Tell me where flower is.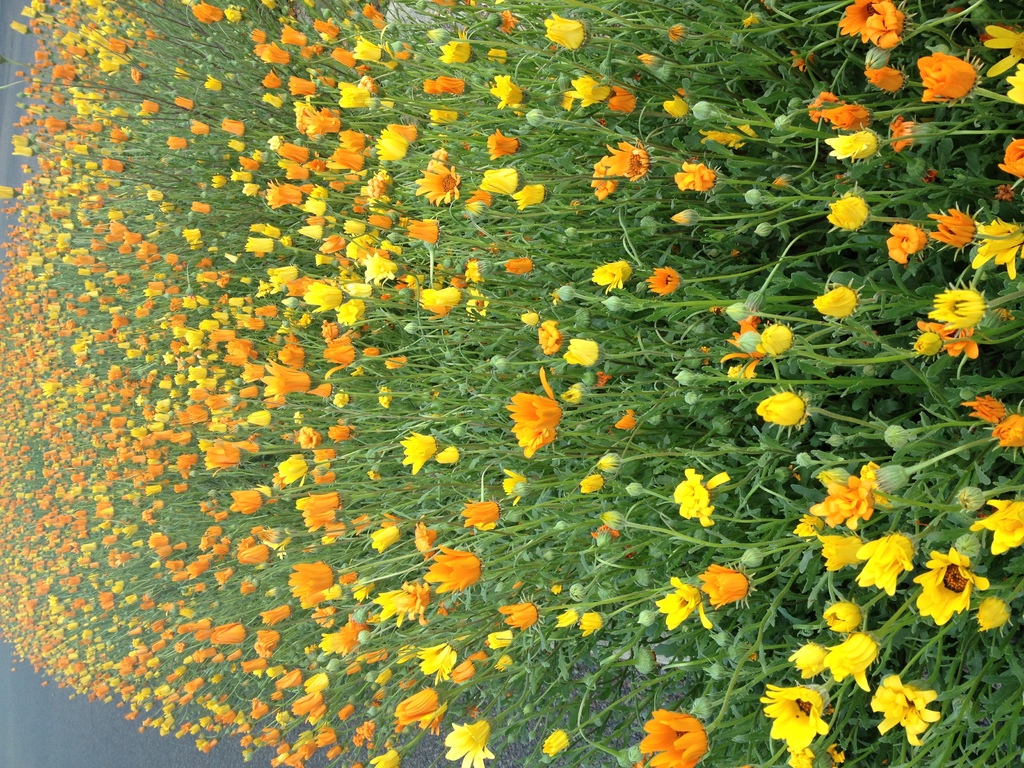
flower is at box=[423, 284, 470, 320].
